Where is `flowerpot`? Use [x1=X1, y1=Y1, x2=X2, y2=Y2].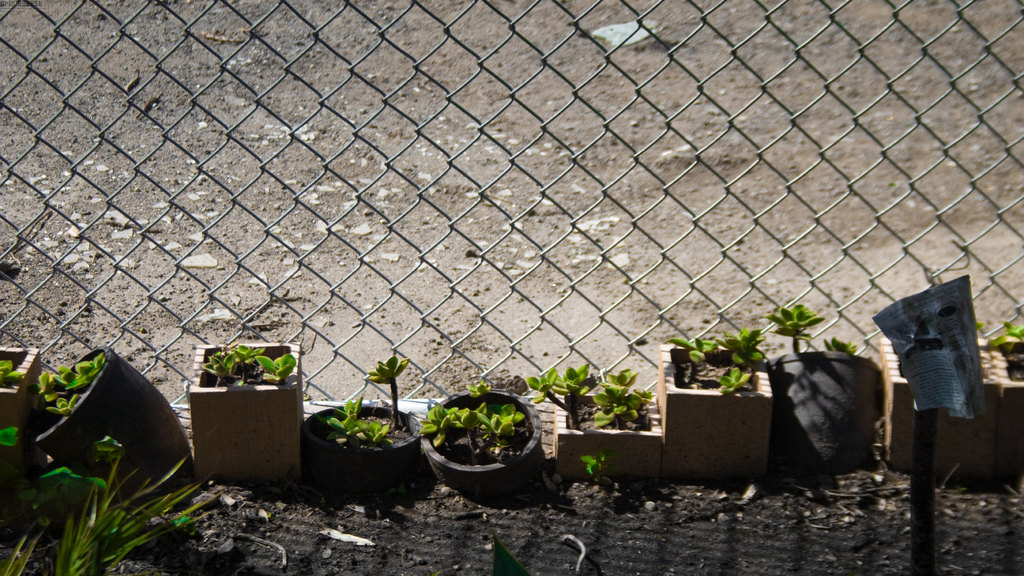
[x1=420, y1=384, x2=544, y2=499].
